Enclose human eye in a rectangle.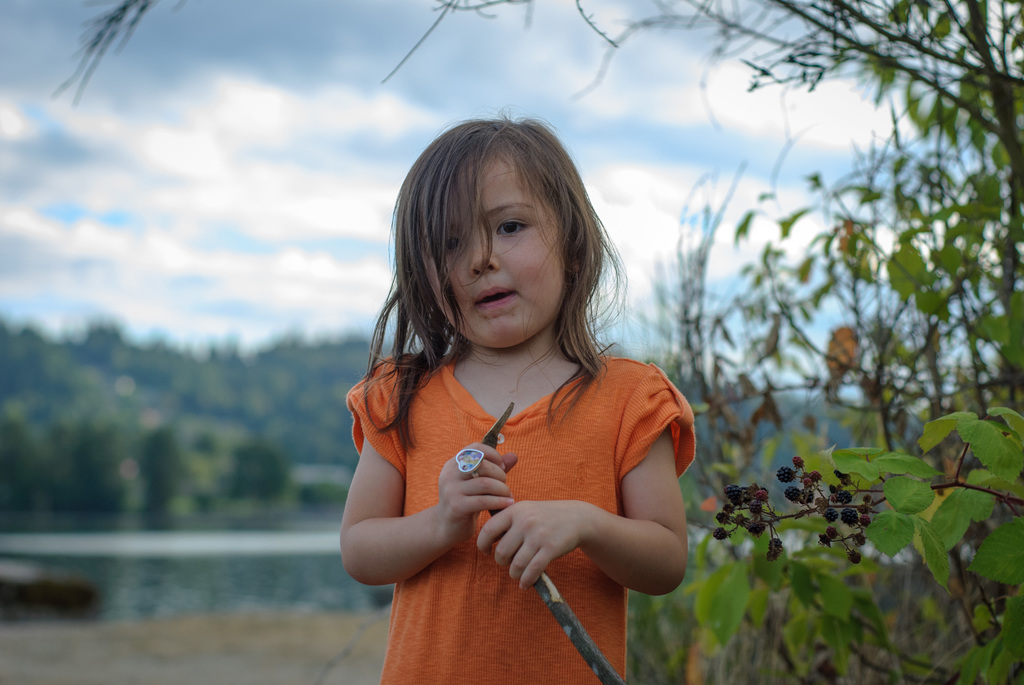
496:215:531:239.
